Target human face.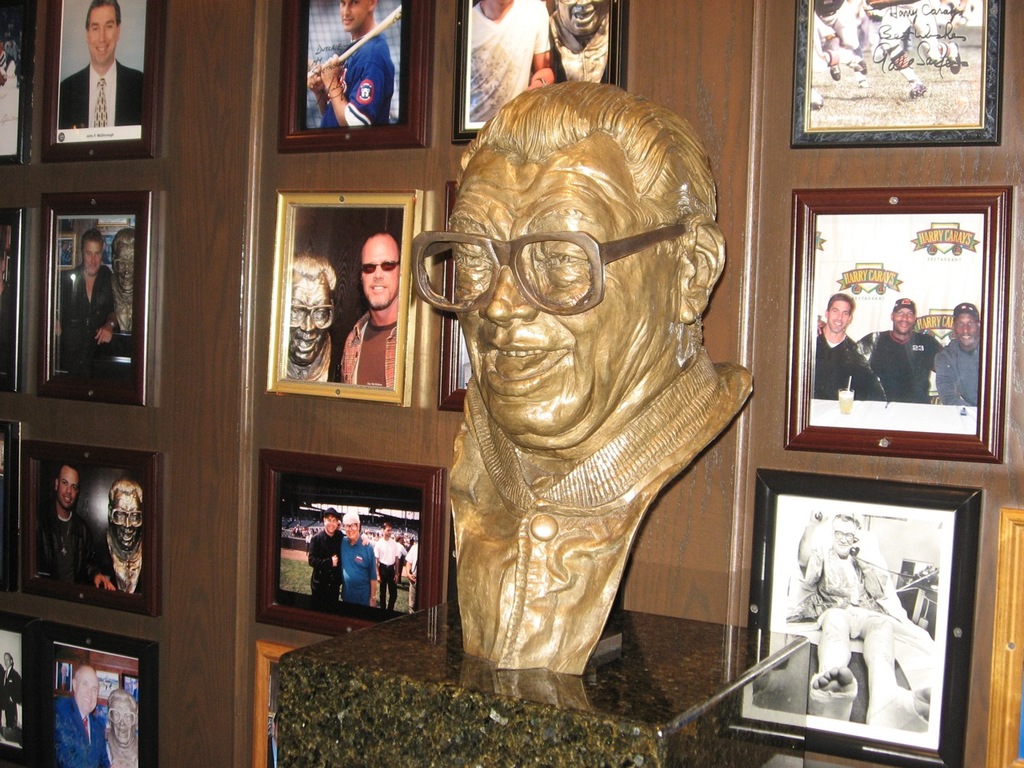
Target region: box(338, 0, 367, 30).
